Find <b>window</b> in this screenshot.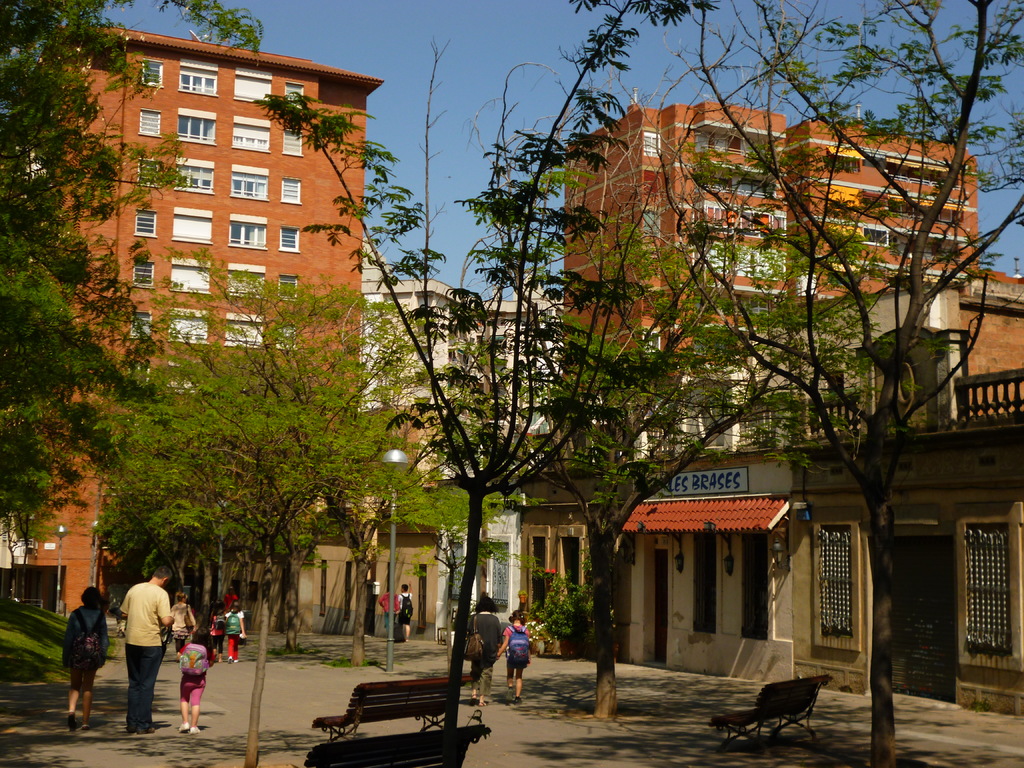
The bounding box for <b>window</b> is (171,318,209,343).
